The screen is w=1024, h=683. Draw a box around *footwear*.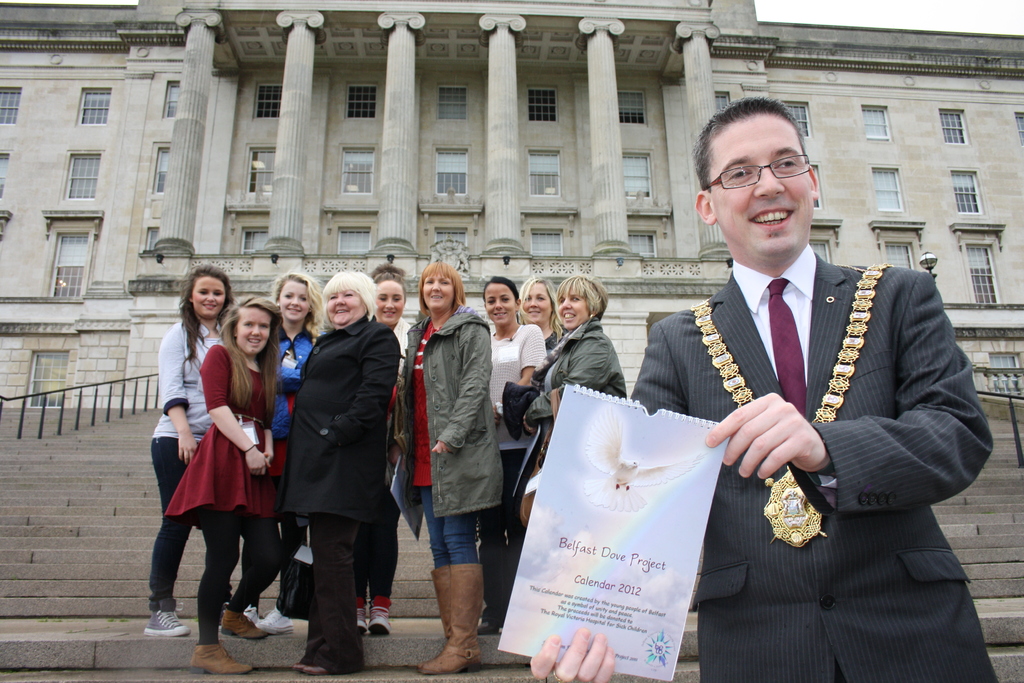
{"left": 355, "top": 597, "right": 368, "bottom": 638}.
